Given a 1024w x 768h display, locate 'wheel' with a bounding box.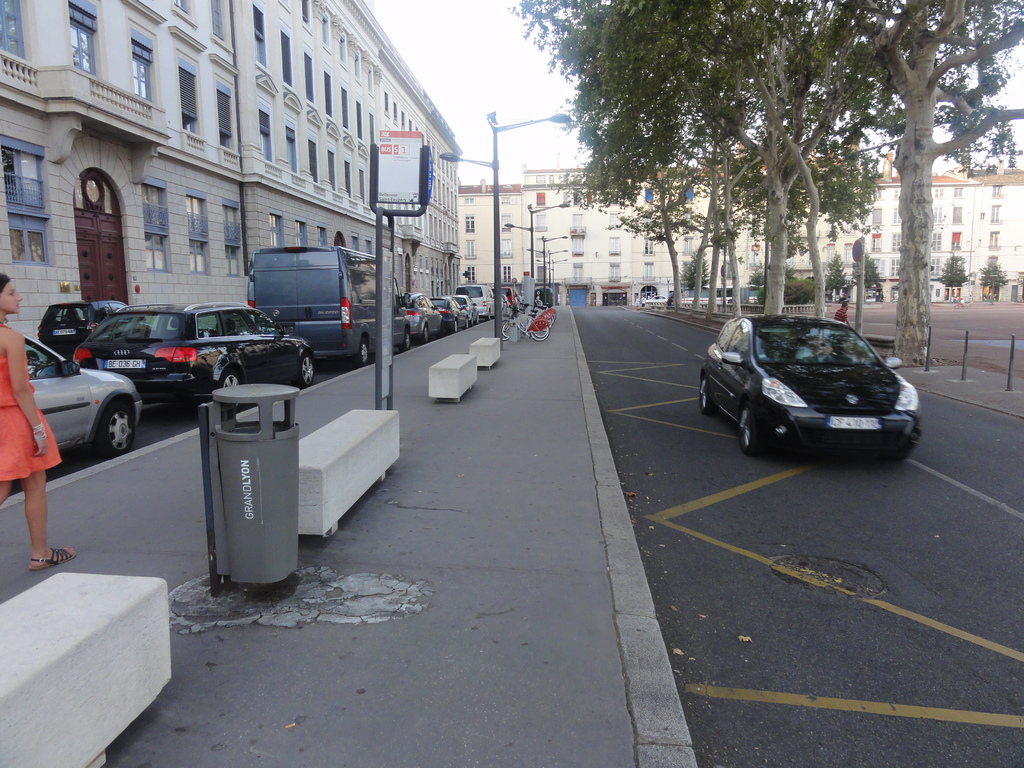
Located: rect(964, 303, 968, 308).
